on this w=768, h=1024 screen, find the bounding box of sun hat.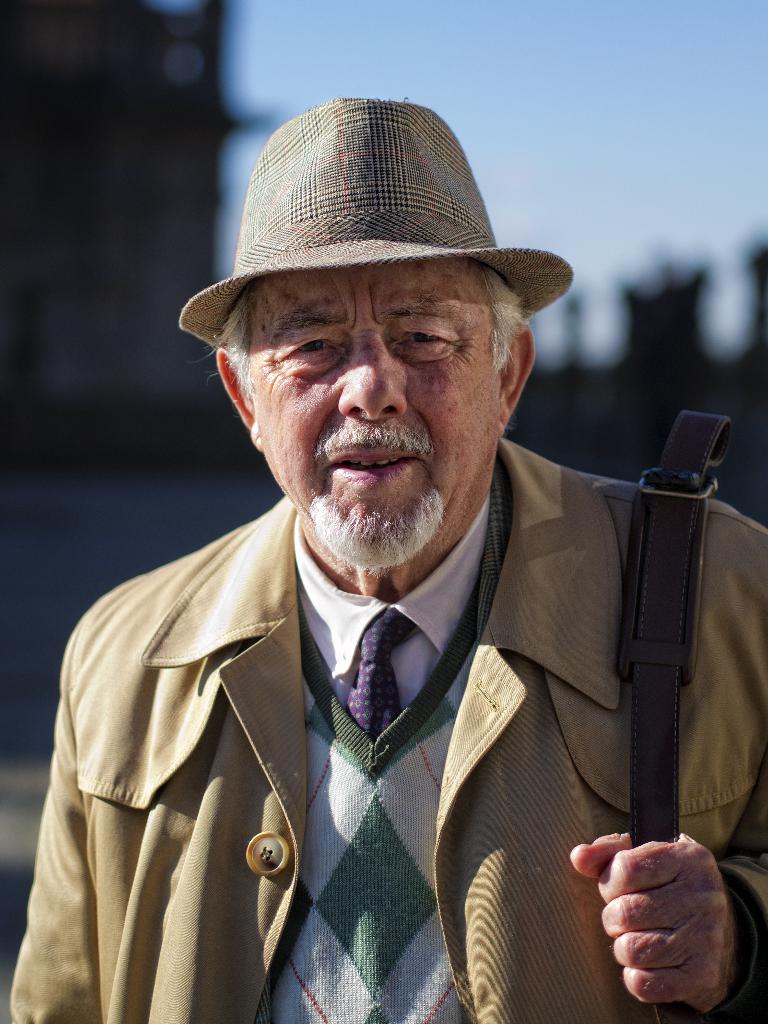
Bounding box: box=[174, 94, 584, 344].
